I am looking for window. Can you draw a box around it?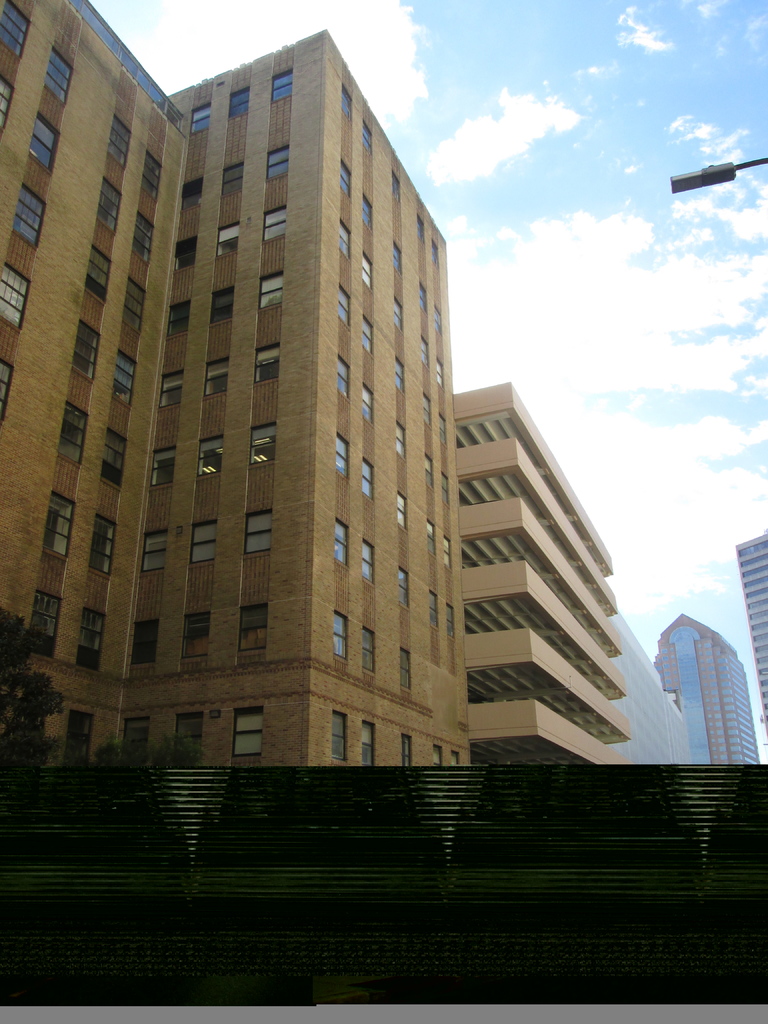
Sure, the bounding box is select_region(212, 287, 235, 319).
